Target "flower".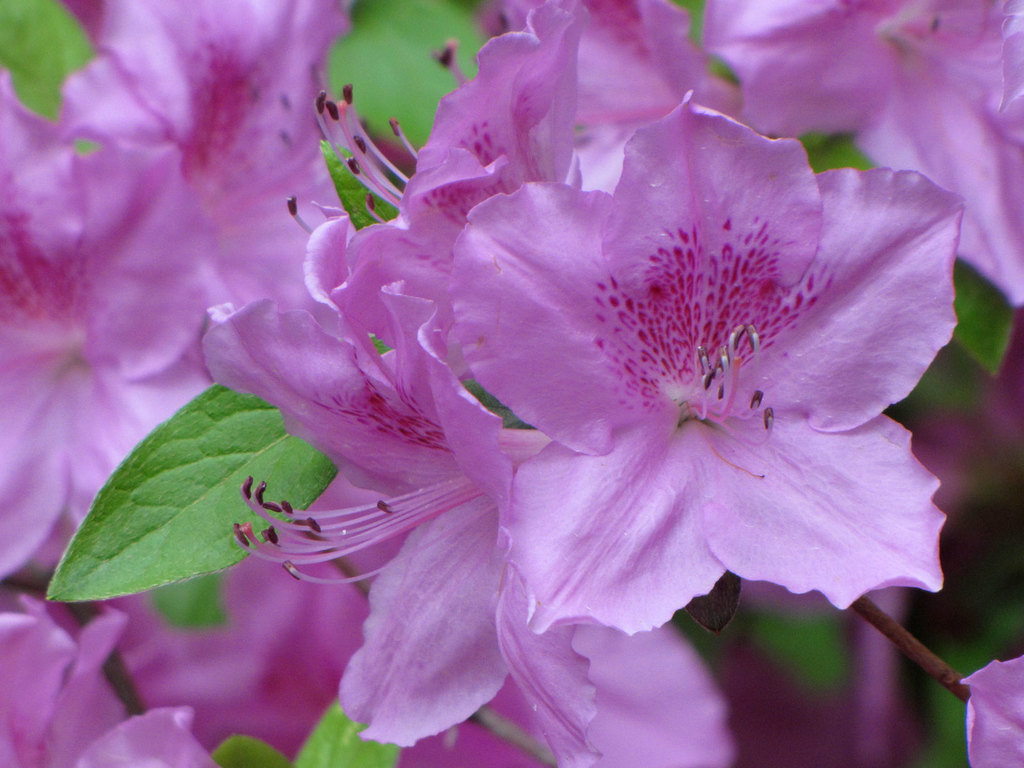
Target region: <bbox>484, 0, 771, 132</bbox>.
